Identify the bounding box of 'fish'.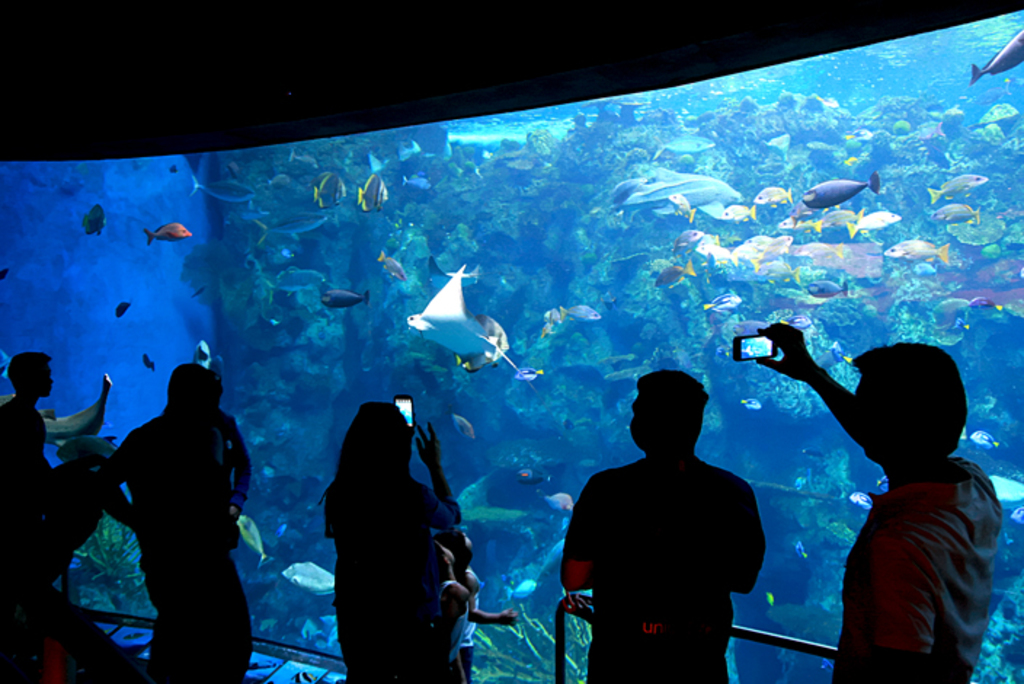
detection(278, 554, 335, 595).
